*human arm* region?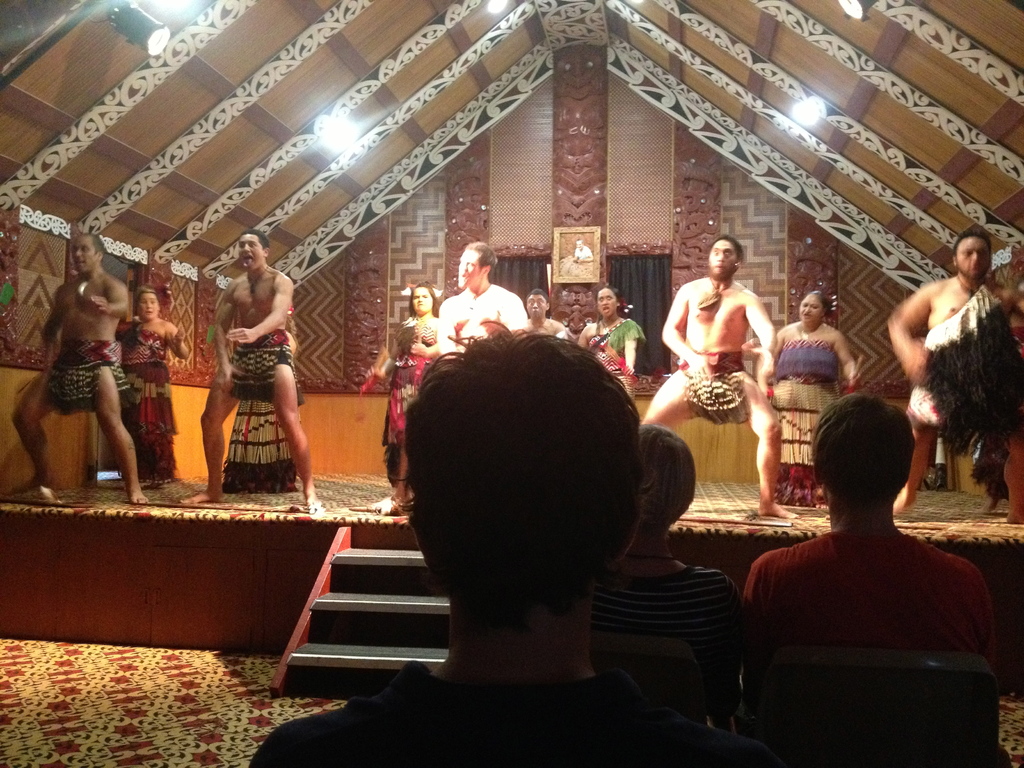
bbox=[884, 294, 919, 378]
